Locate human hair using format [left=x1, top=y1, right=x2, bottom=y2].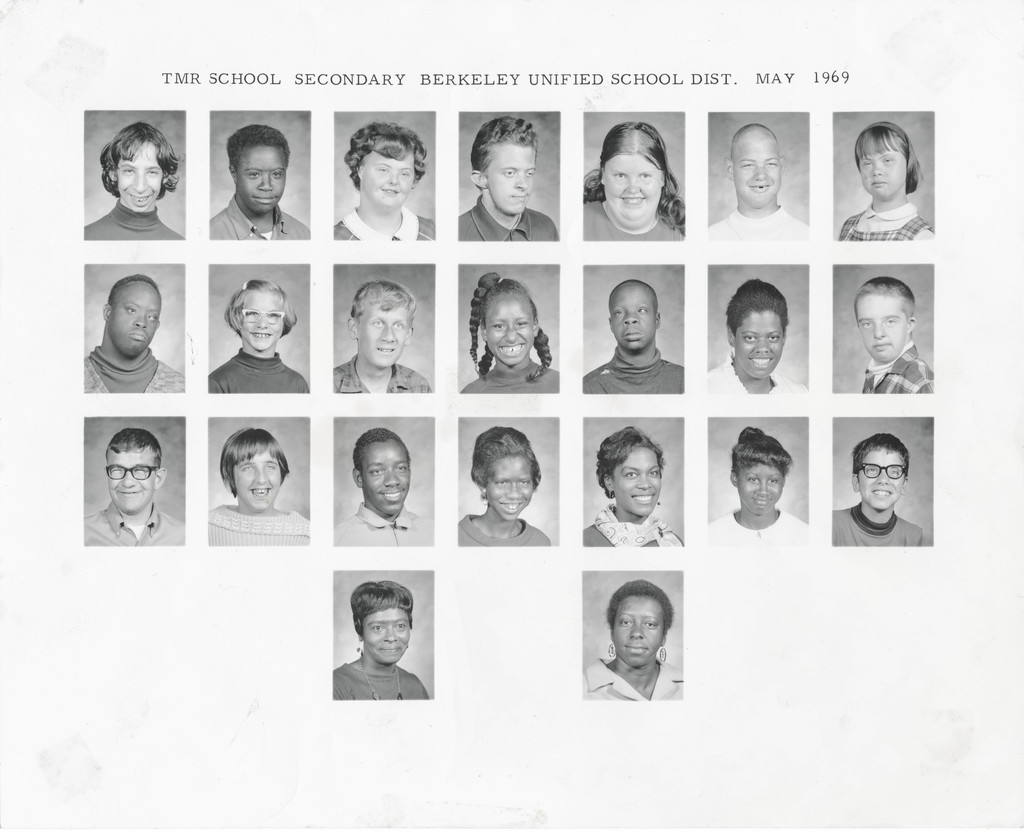
[left=470, top=268, right=548, bottom=381].
